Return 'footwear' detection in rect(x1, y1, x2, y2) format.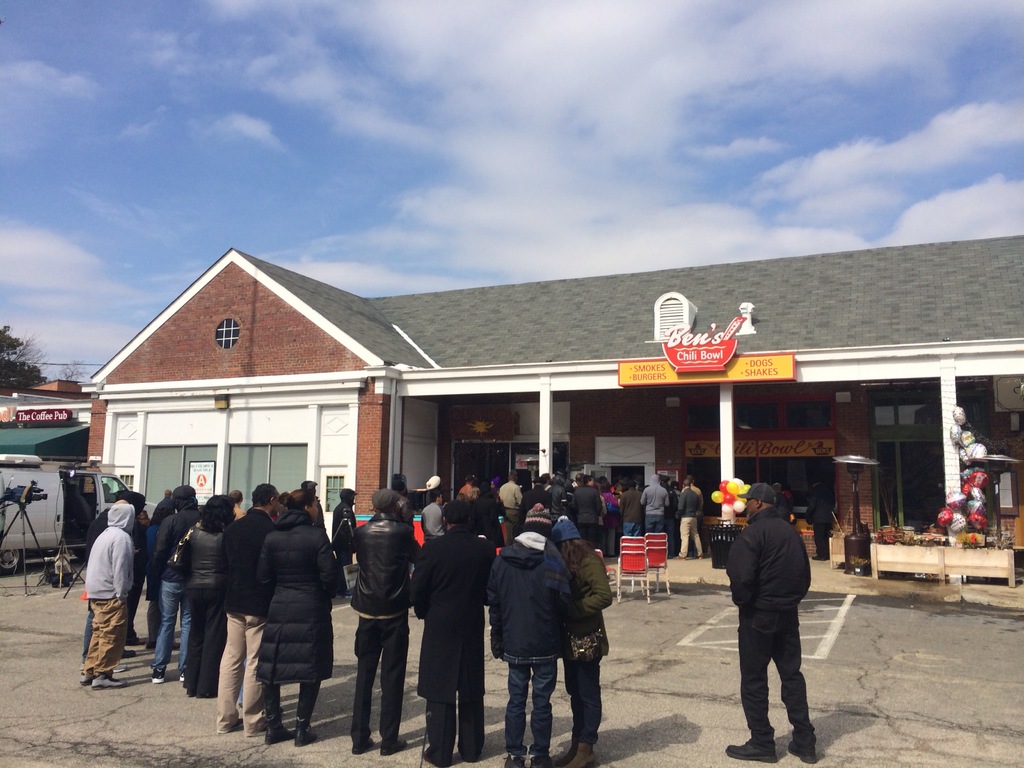
rect(350, 738, 374, 755).
